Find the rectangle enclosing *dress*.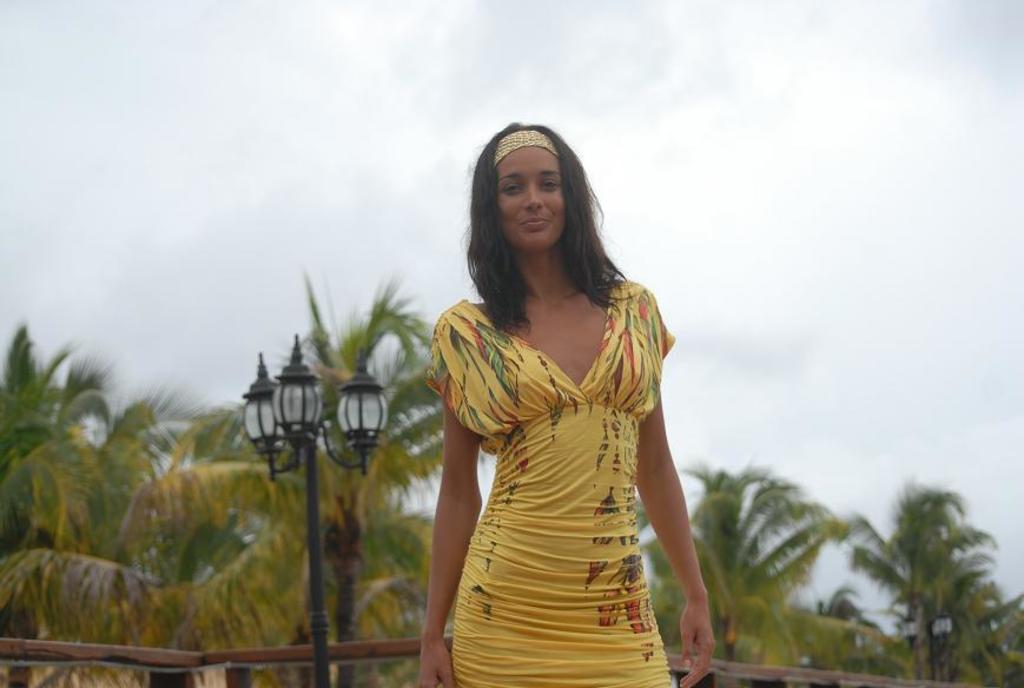
locate(427, 285, 650, 681).
